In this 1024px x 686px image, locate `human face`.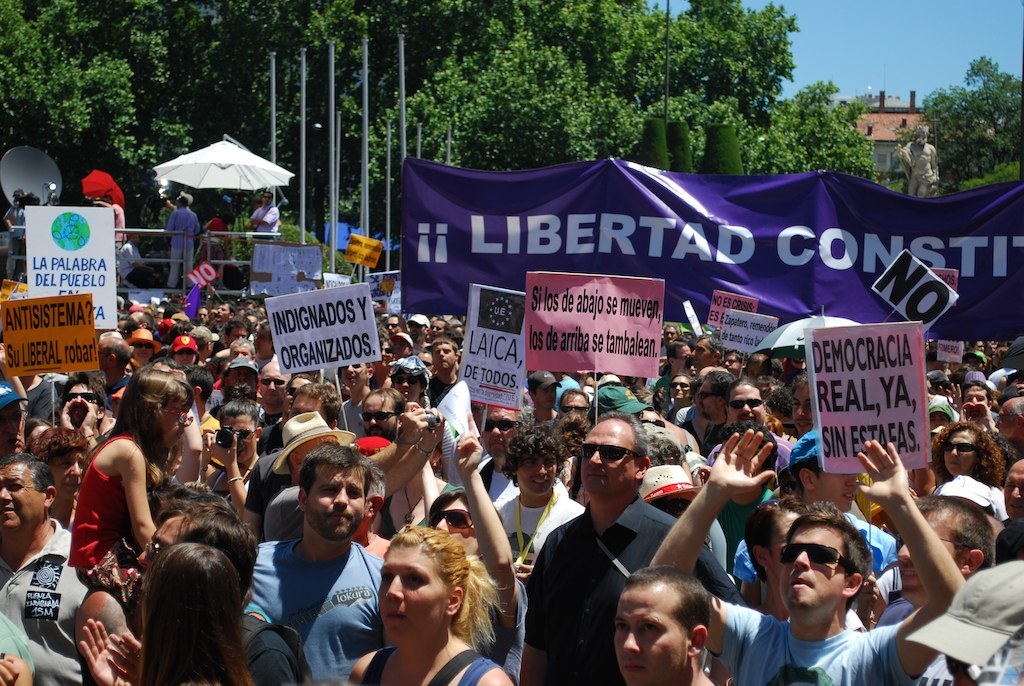
Bounding box: 780:526:849:619.
